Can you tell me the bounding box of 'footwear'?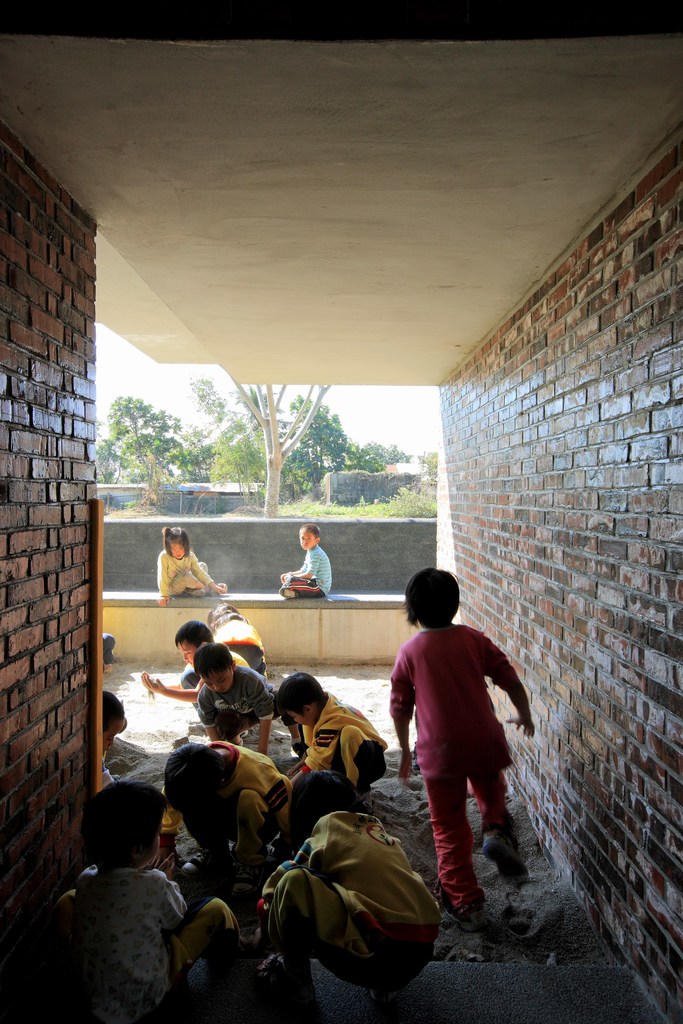
region(481, 825, 534, 883).
